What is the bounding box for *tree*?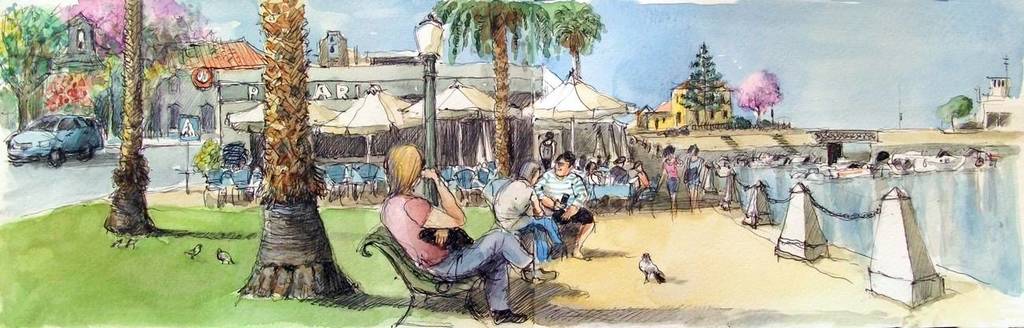
<region>102, 0, 157, 232</region>.
